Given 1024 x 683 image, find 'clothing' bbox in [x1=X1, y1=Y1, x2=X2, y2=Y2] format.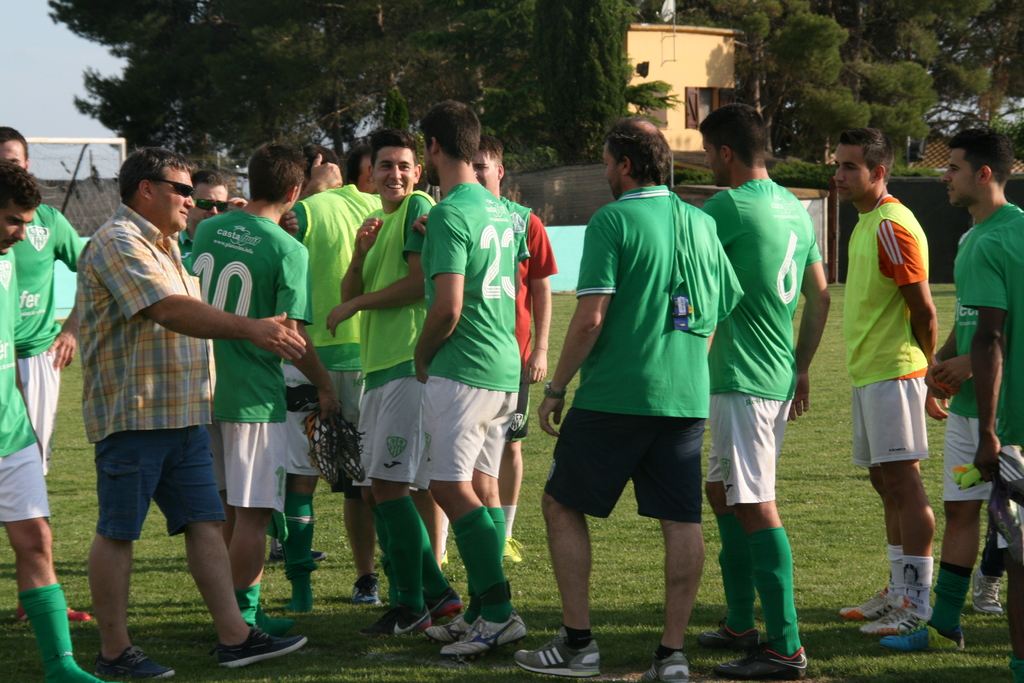
[x1=77, y1=204, x2=236, y2=542].
